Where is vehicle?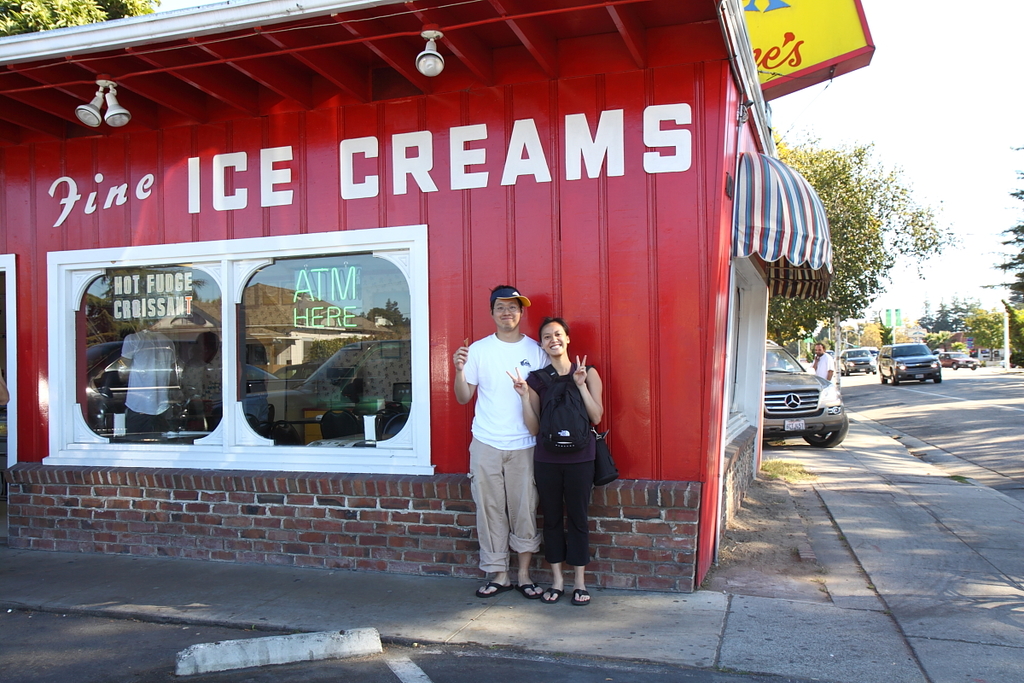
<region>851, 347, 880, 382</region>.
